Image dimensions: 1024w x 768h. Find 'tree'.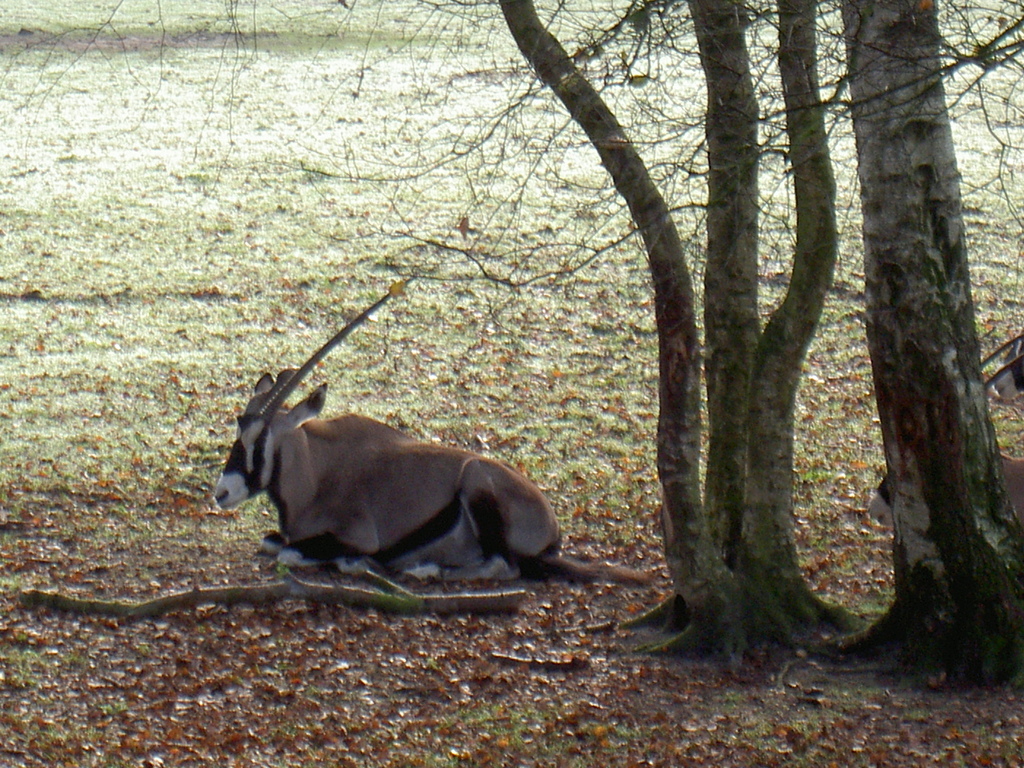
503,0,845,671.
